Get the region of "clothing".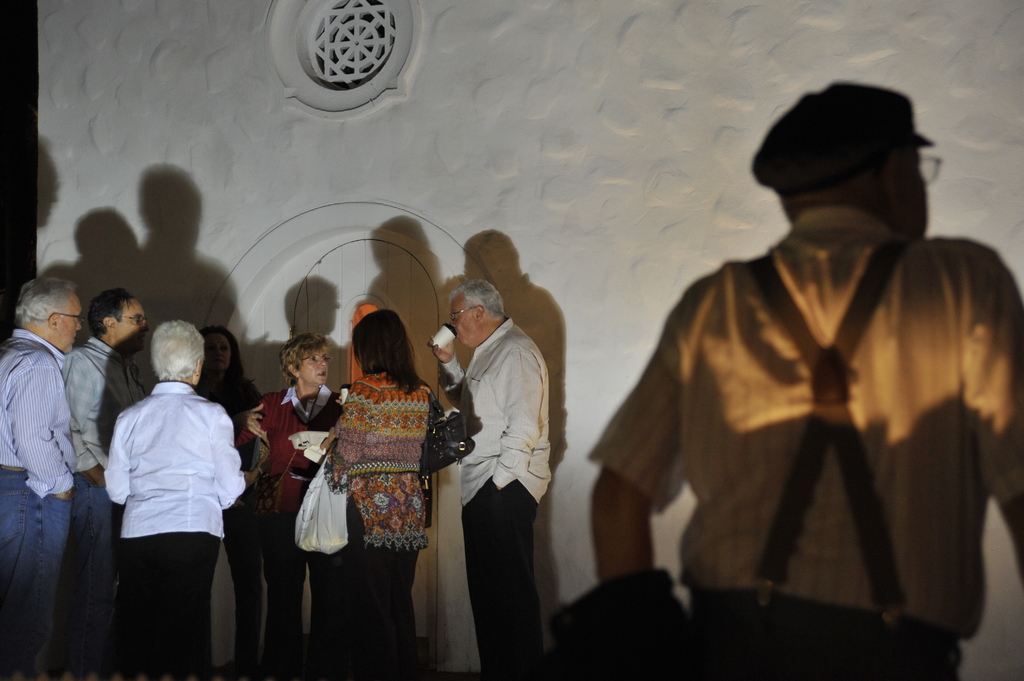
(left=63, top=333, right=154, bottom=675).
